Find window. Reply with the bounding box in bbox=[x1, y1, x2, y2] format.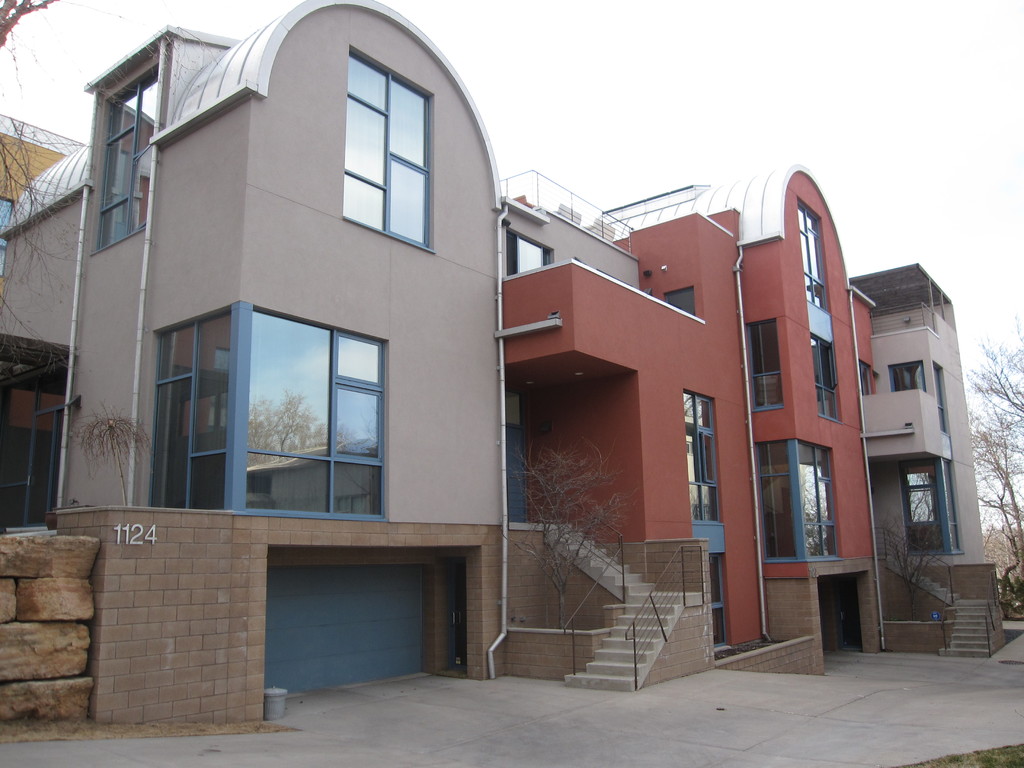
bbox=[933, 364, 953, 431].
